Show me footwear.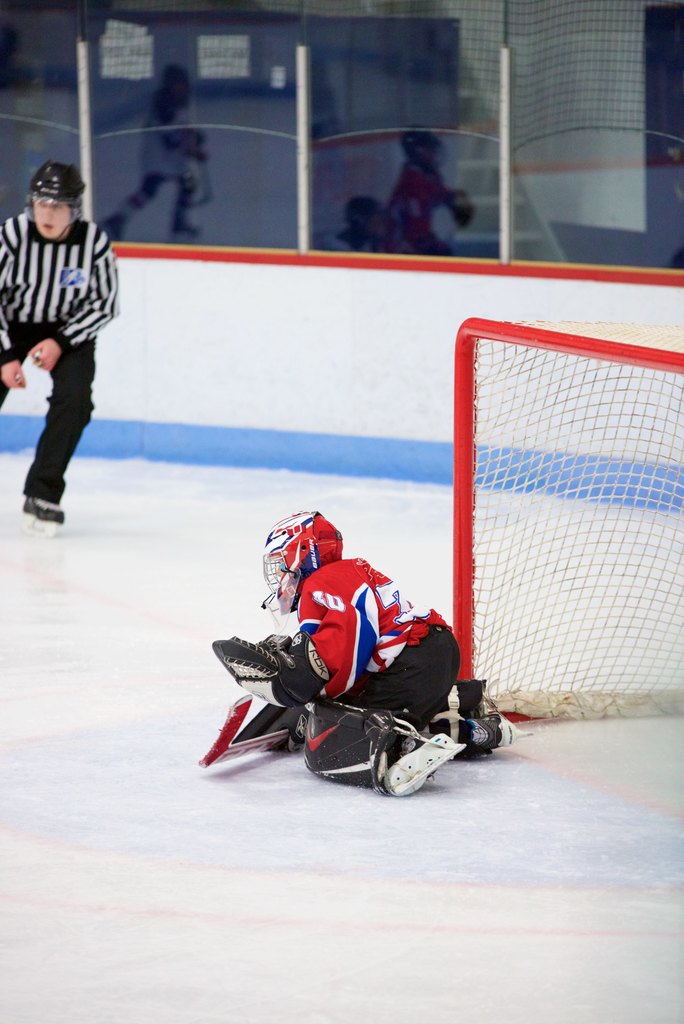
footwear is here: bbox=[17, 491, 65, 536].
